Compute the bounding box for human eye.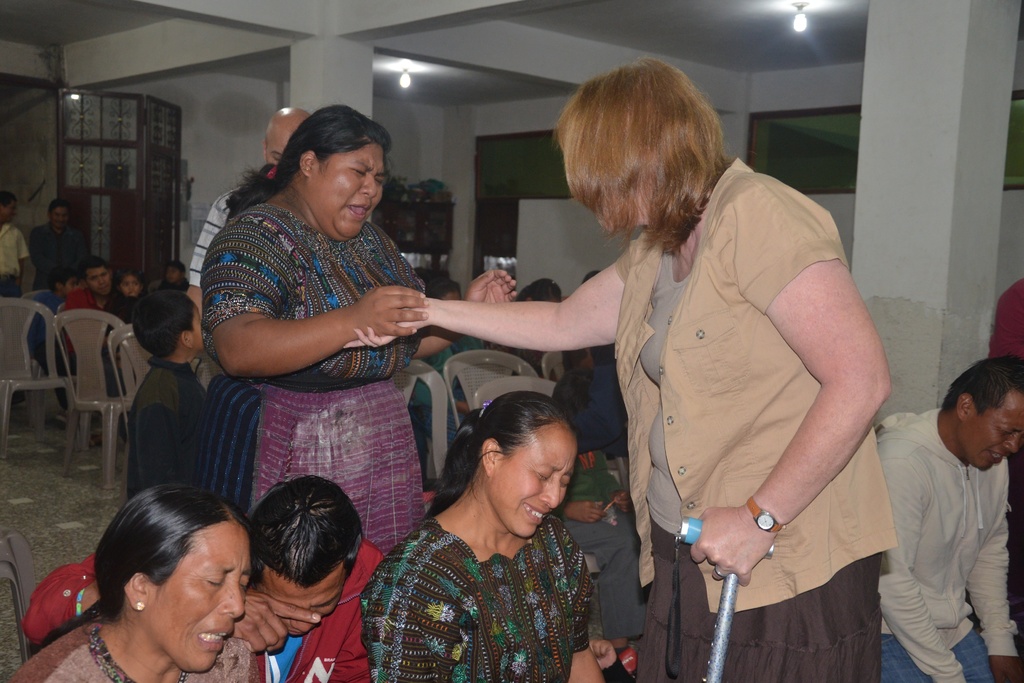
crop(374, 176, 384, 187).
